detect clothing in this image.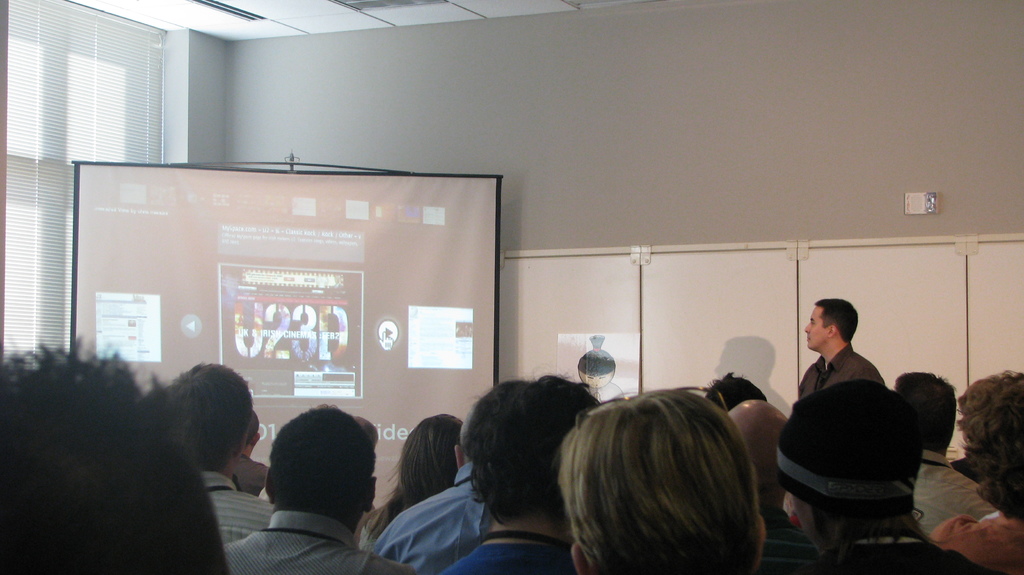
Detection: BBox(799, 342, 888, 391).
